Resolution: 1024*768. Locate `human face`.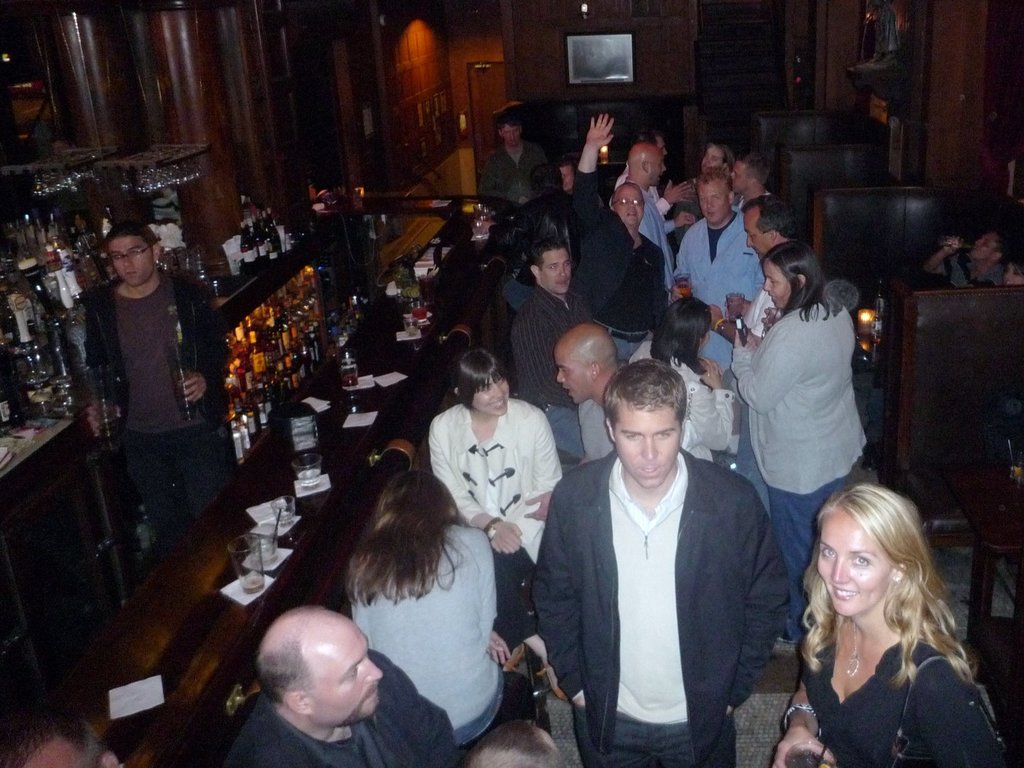
<region>539, 250, 572, 293</region>.
